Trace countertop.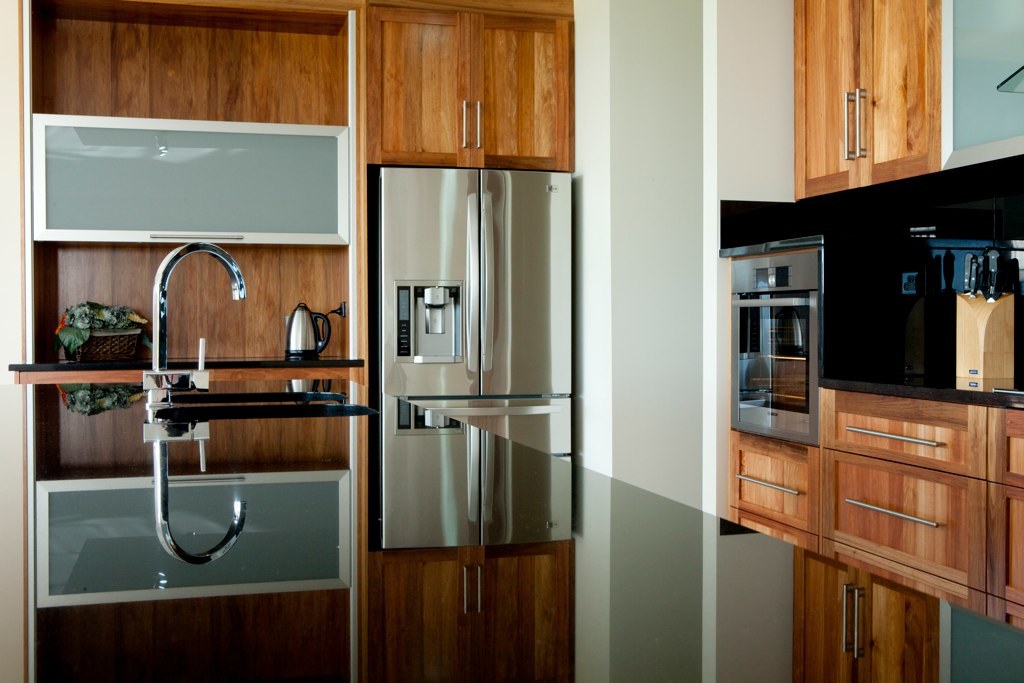
Traced to rect(724, 364, 1023, 625).
